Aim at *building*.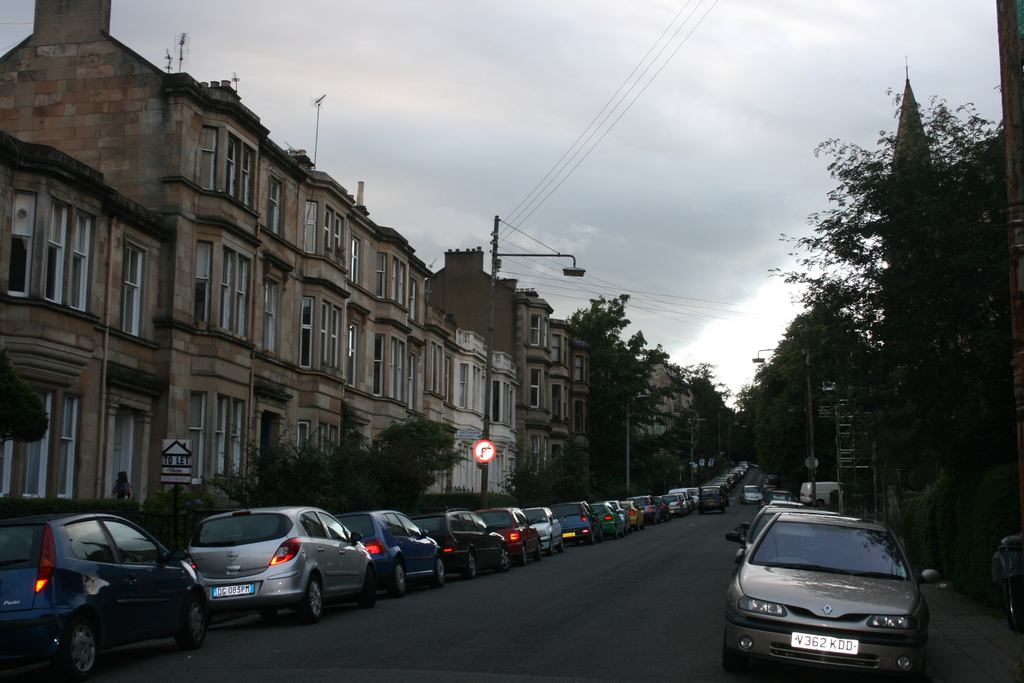
Aimed at 446 328 515 502.
